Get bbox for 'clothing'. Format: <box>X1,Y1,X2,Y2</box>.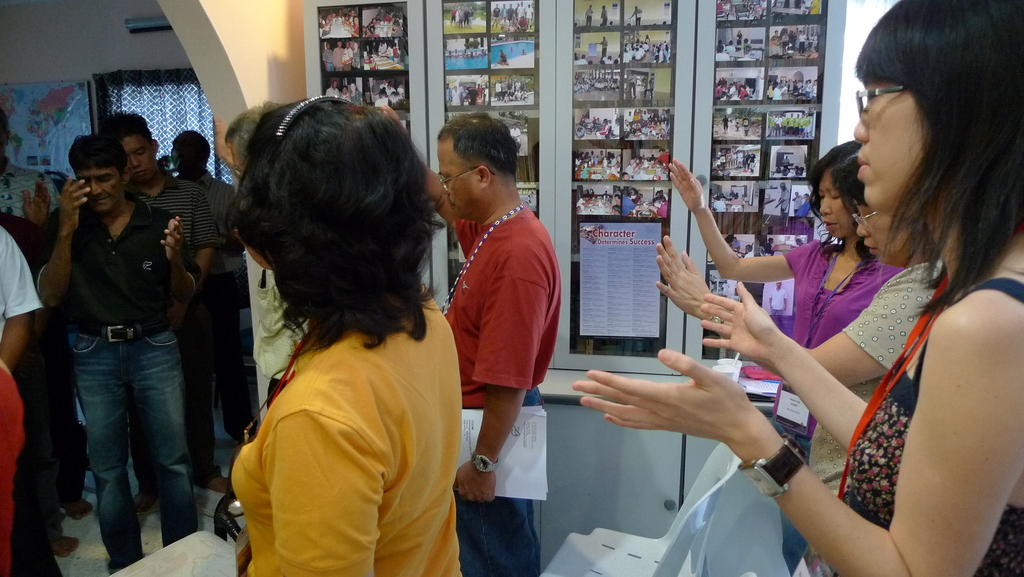
<box>7,210,97,499</box>.
